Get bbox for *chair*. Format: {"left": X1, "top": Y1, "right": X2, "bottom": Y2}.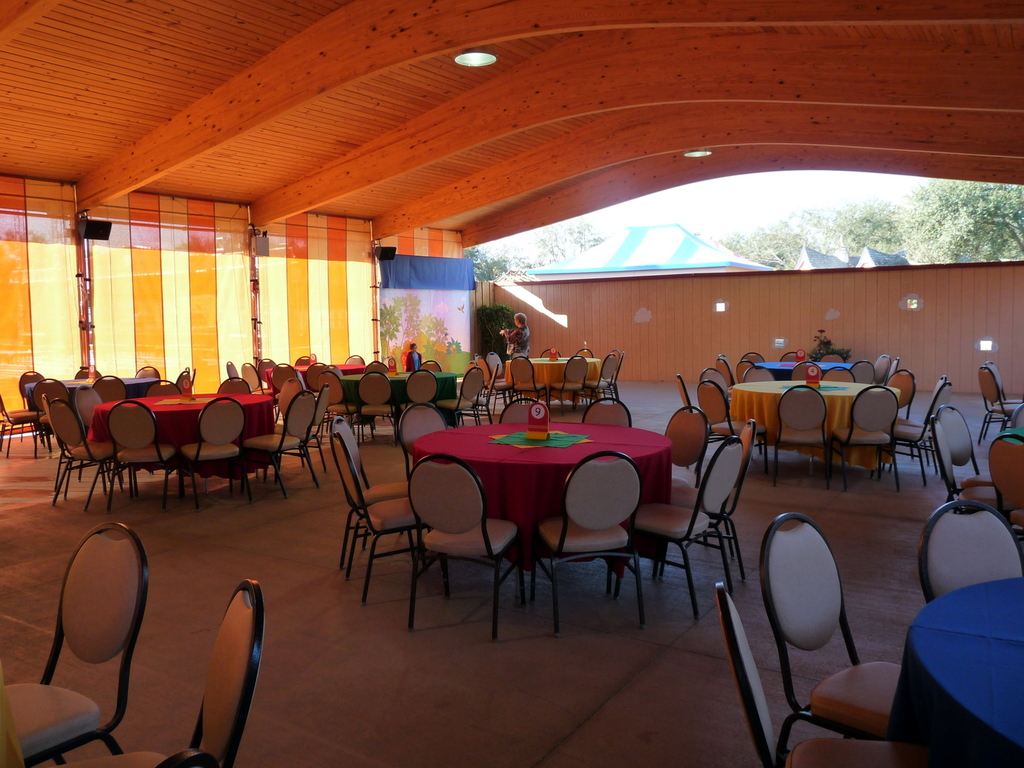
{"left": 670, "top": 404, "right": 706, "bottom": 543}.
